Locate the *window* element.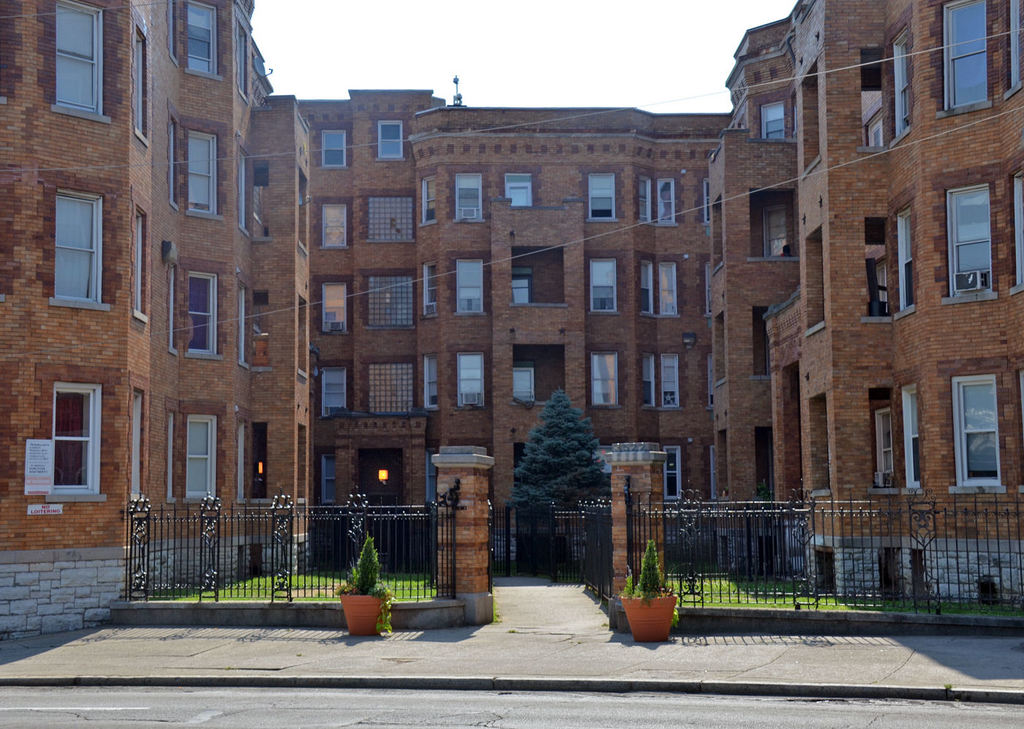
Element bbox: (369, 277, 417, 327).
